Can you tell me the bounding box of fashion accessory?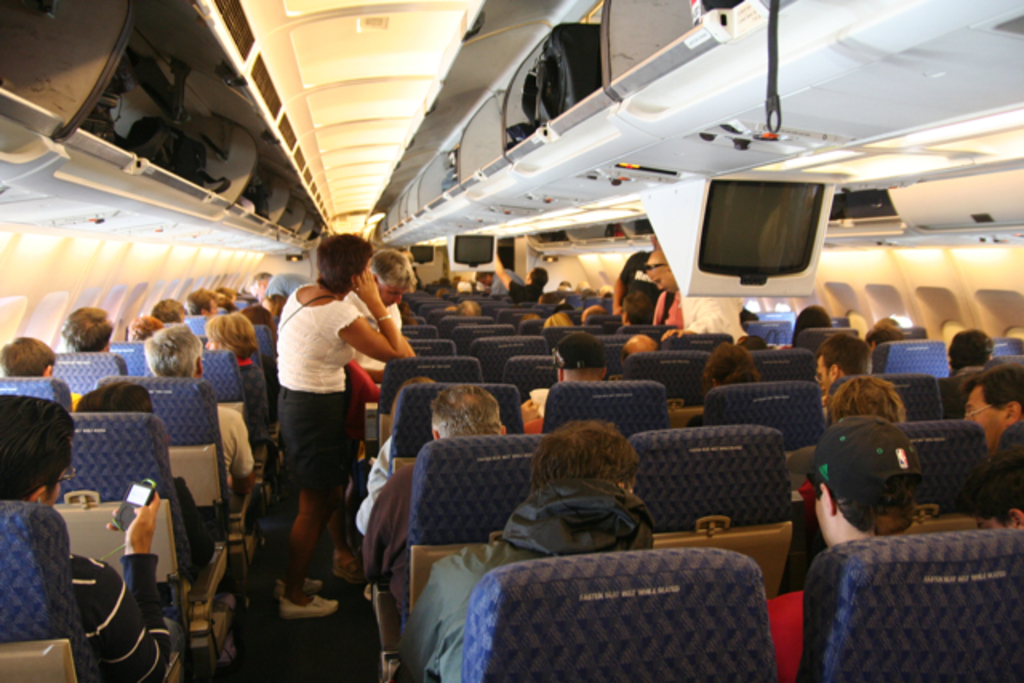
<bbox>379, 312, 394, 326</bbox>.
